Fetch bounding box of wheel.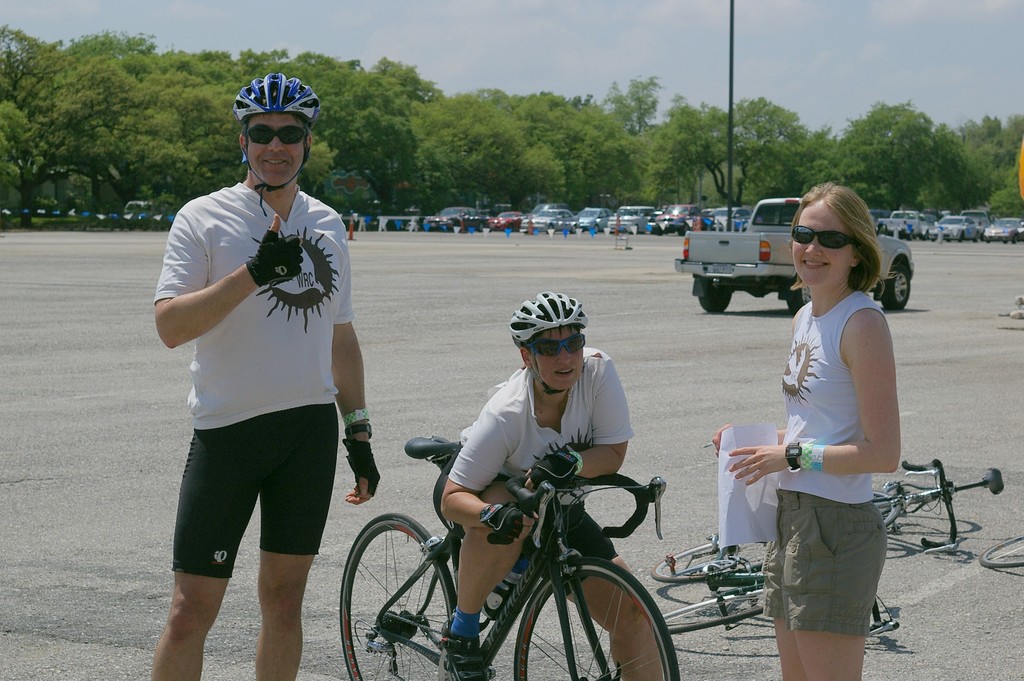
Bbox: bbox=(508, 568, 672, 675).
